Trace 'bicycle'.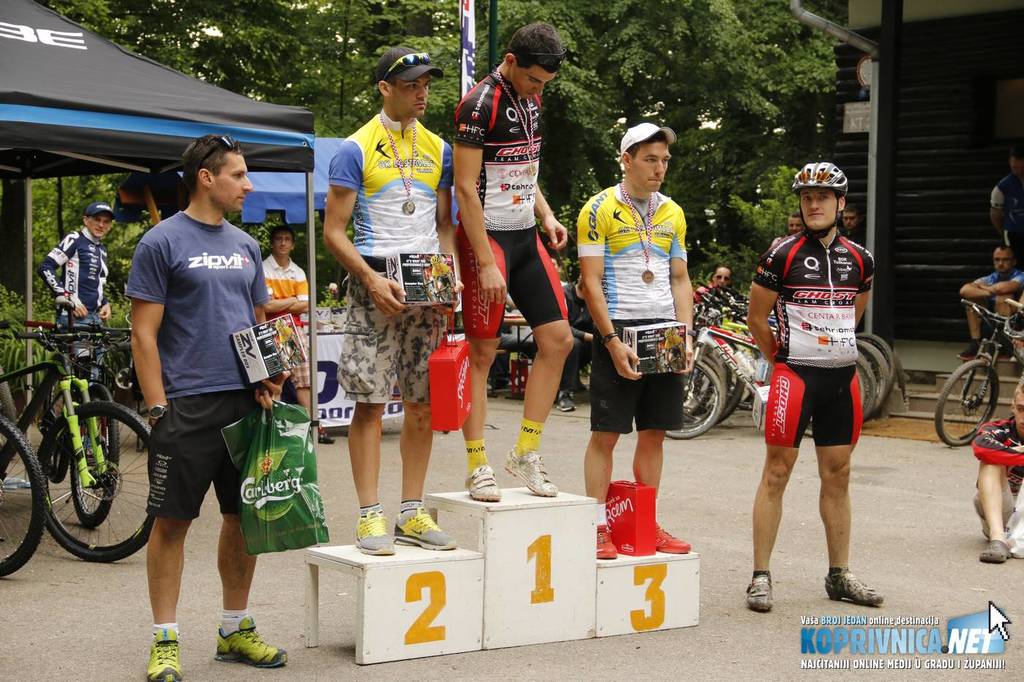
Traced to (937, 297, 1023, 443).
